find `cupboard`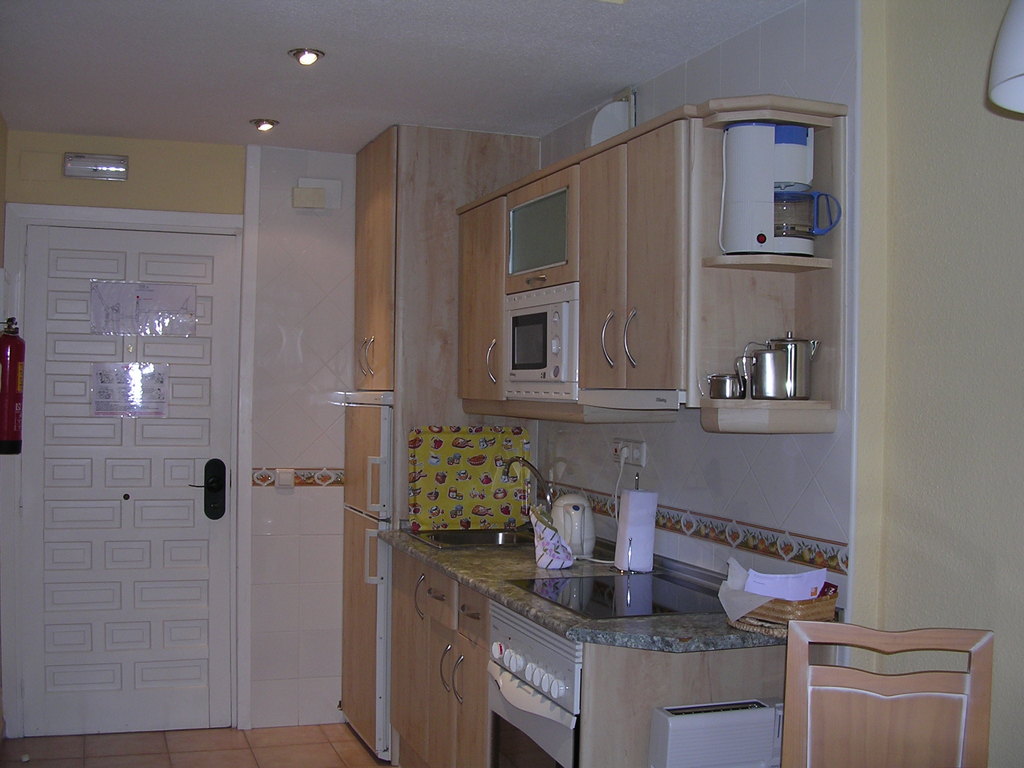
(left=471, top=172, right=874, bottom=459)
